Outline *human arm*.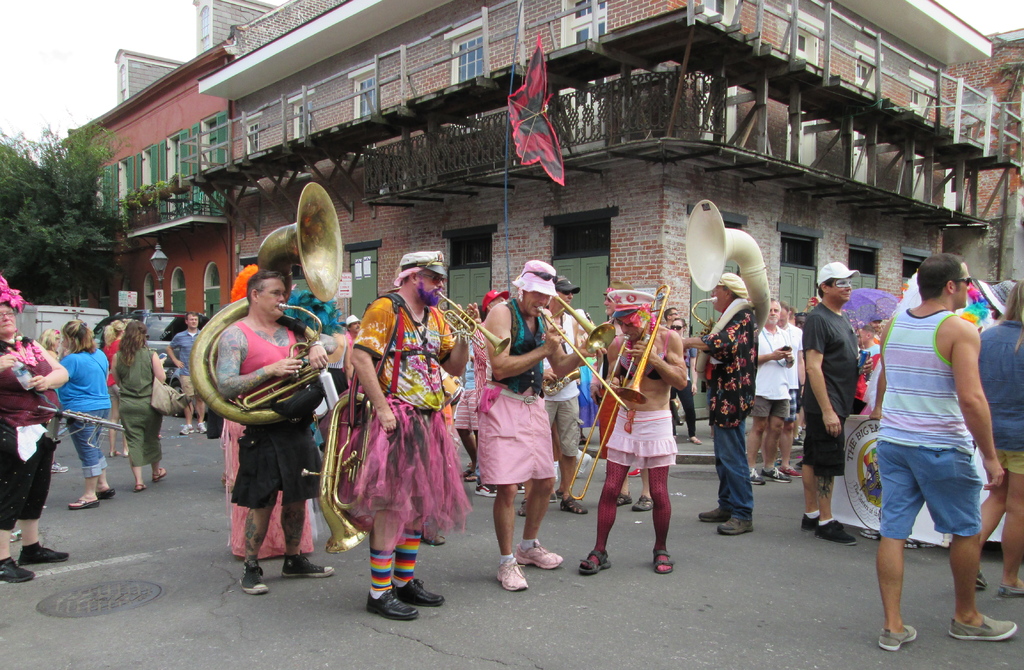
Outline: (491,301,566,381).
